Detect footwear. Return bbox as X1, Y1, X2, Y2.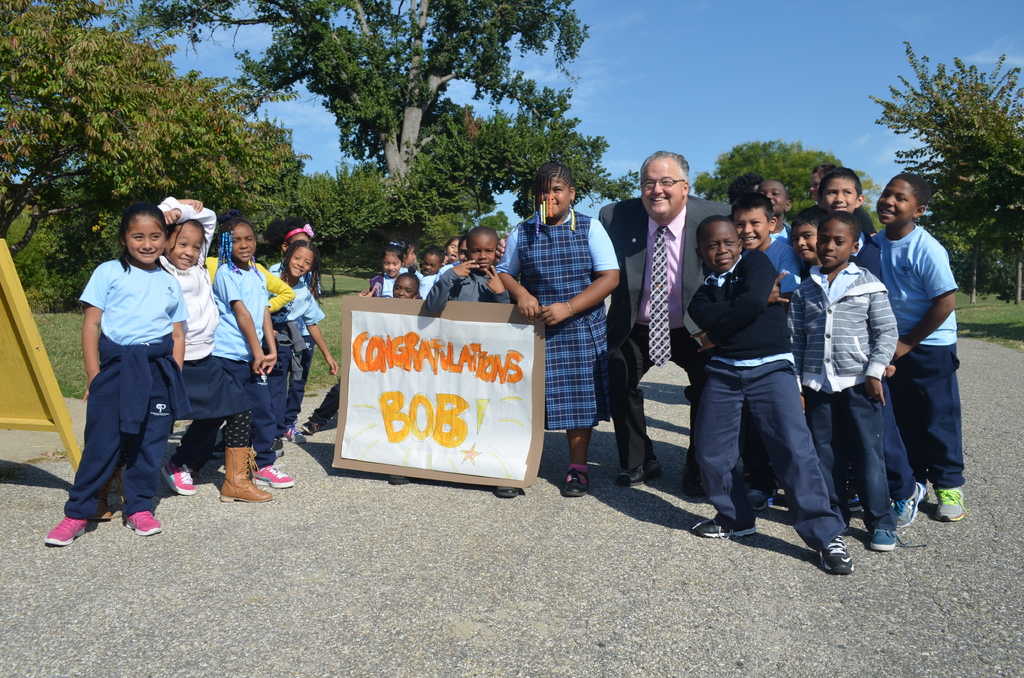
256, 460, 293, 487.
